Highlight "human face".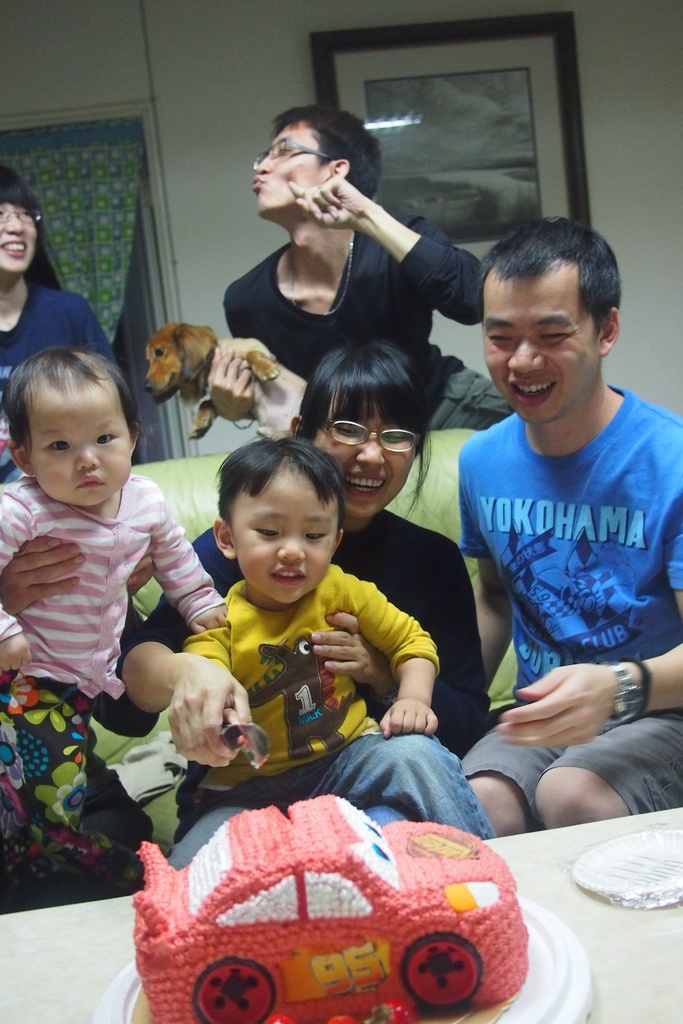
Highlighted region: [229, 468, 338, 606].
